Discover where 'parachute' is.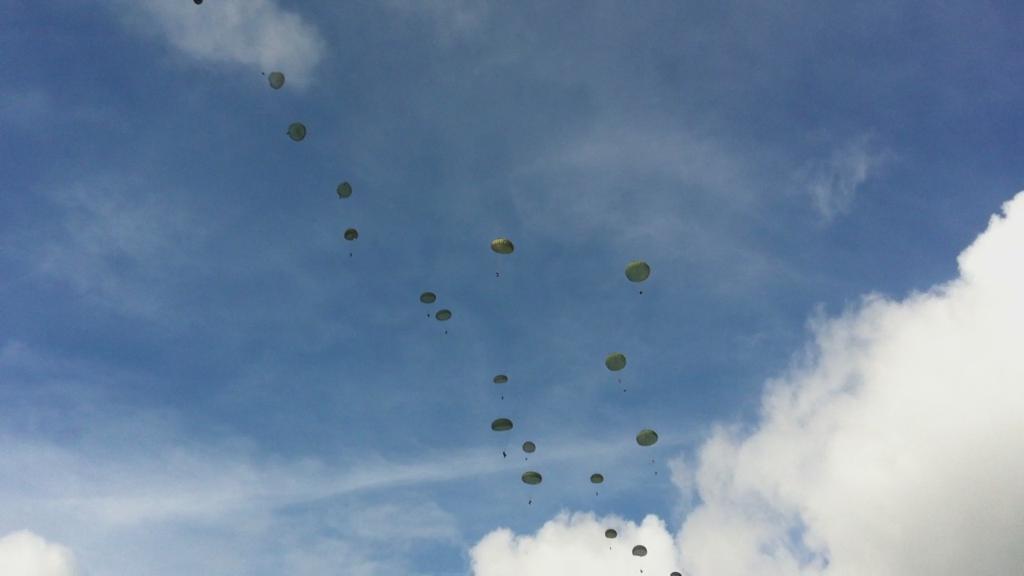
Discovered at (522, 438, 539, 462).
